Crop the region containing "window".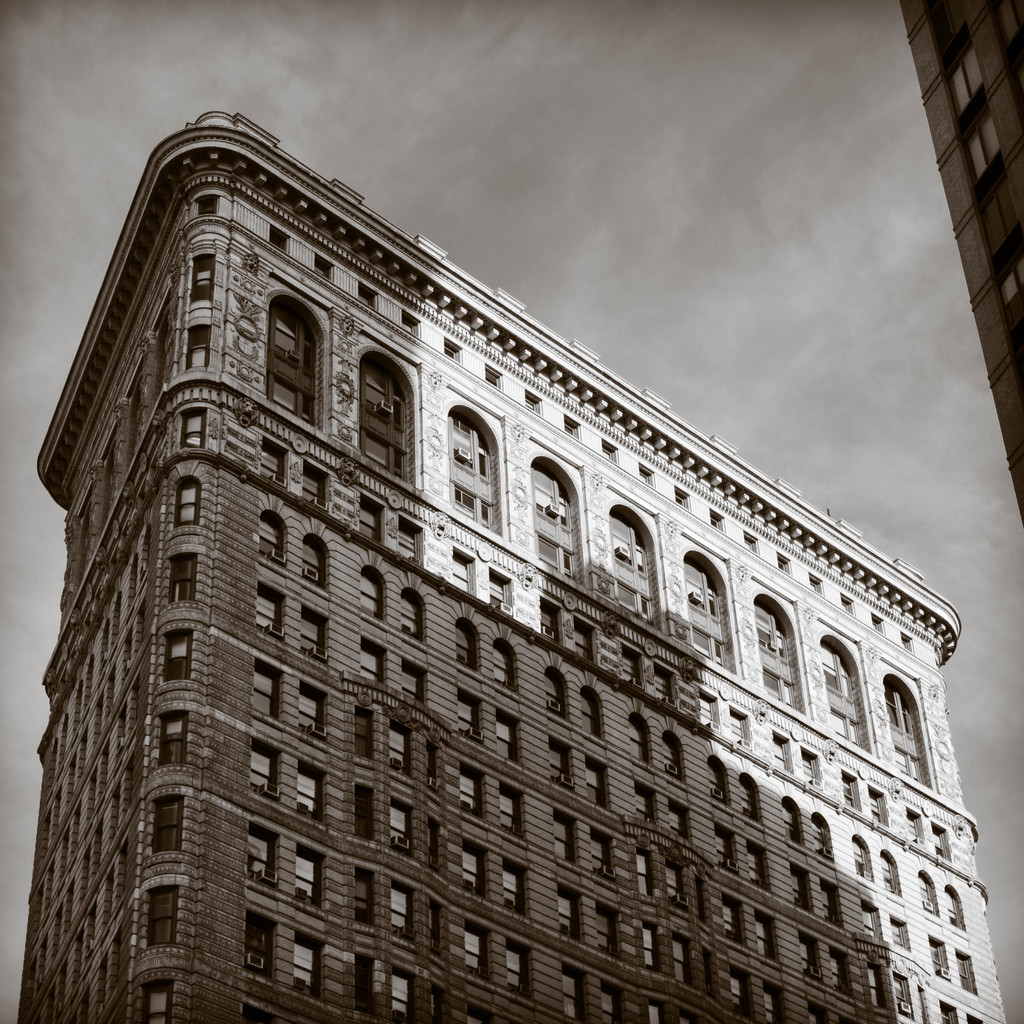
Crop region: box=[495, 863, 524, 909].
